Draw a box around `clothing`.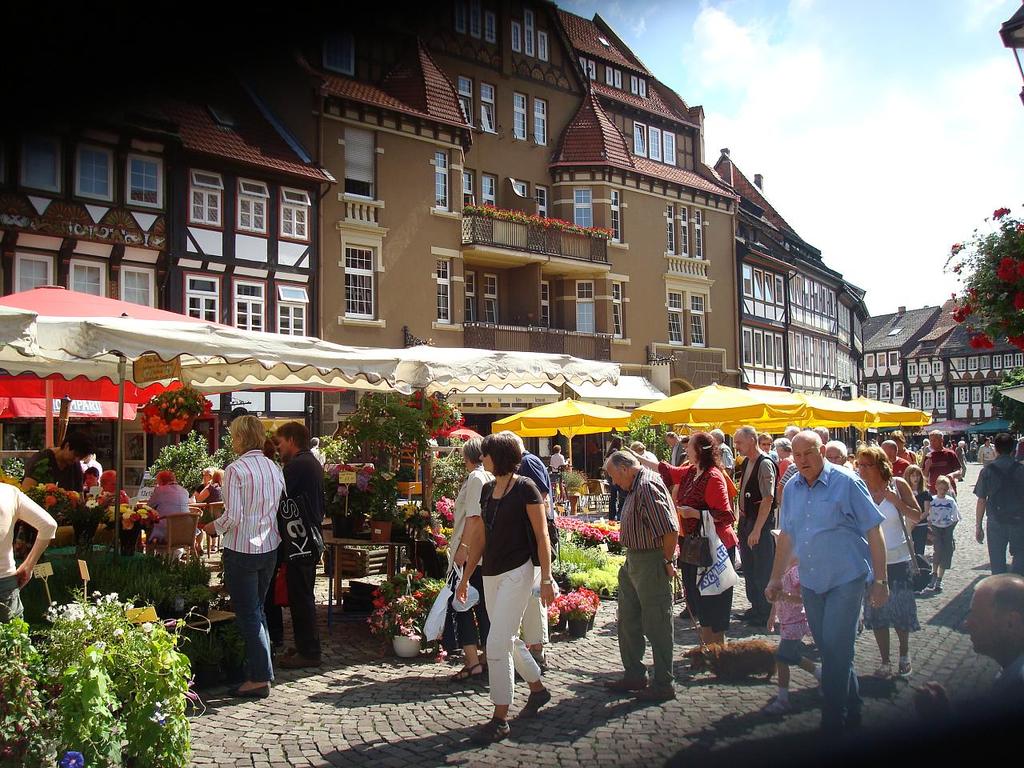
<bbox>734, 444, 776, 626</bbox>.
